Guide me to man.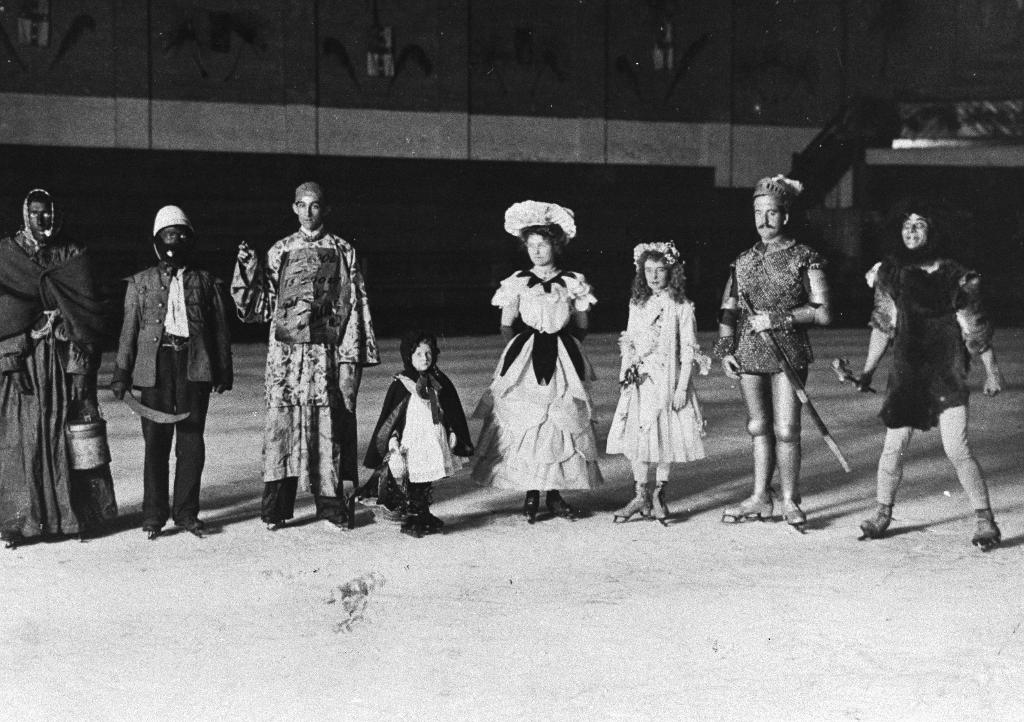
Guidance: detection(231, 182, 373, 527).
